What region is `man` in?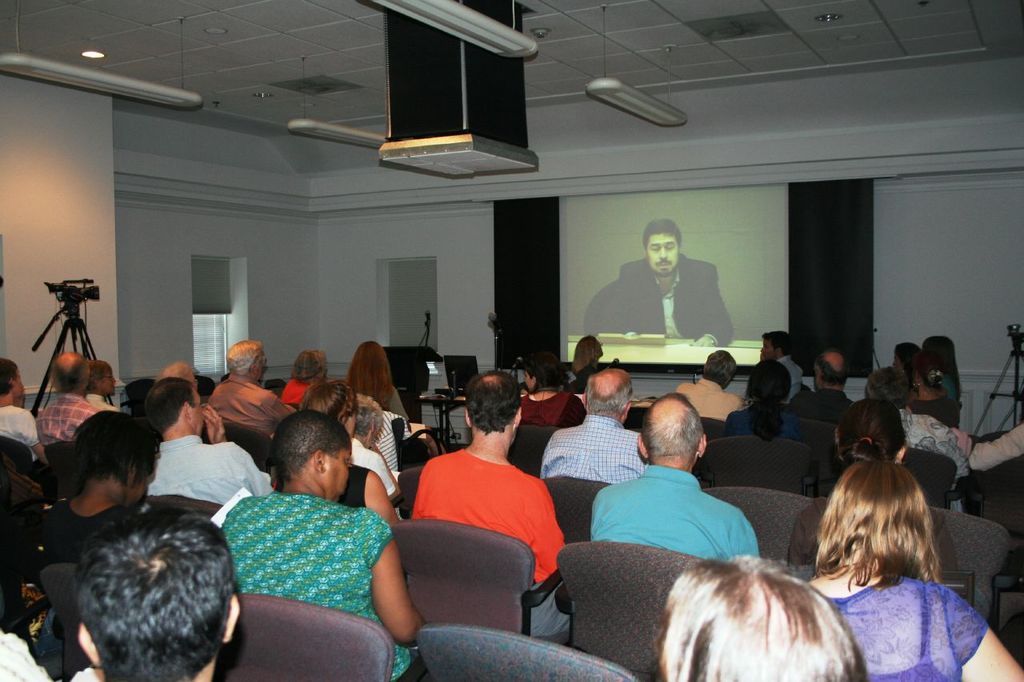
Rect(540, 368, 654, 493).
